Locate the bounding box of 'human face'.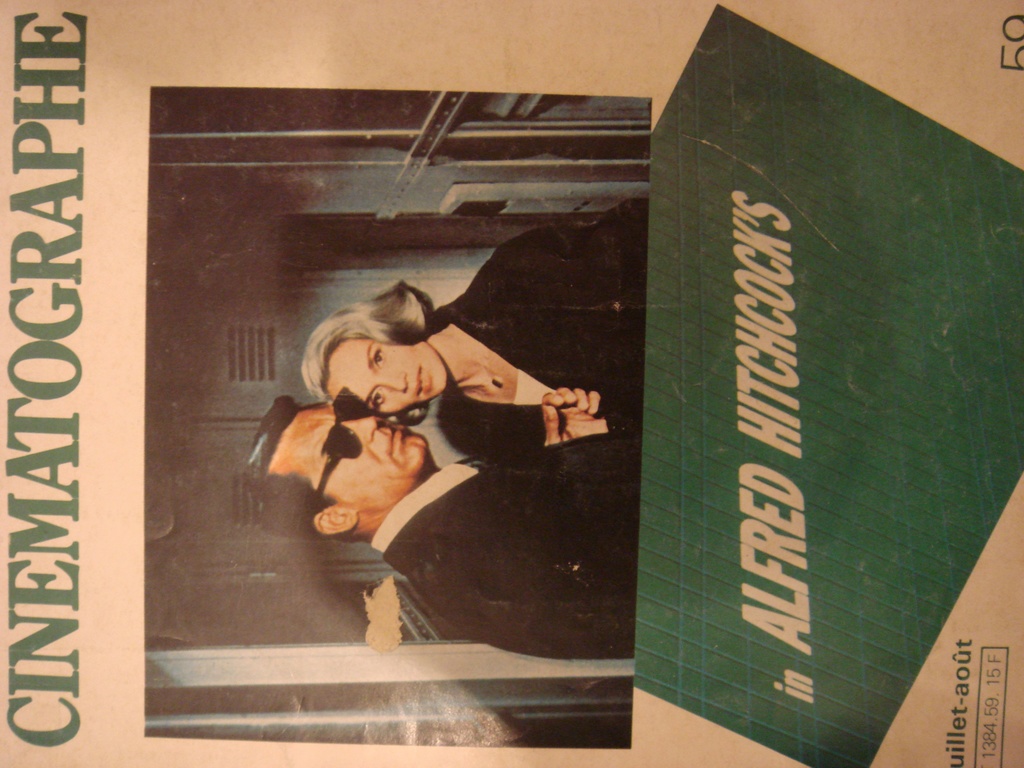
Bounding box: 252 390 429 516.
